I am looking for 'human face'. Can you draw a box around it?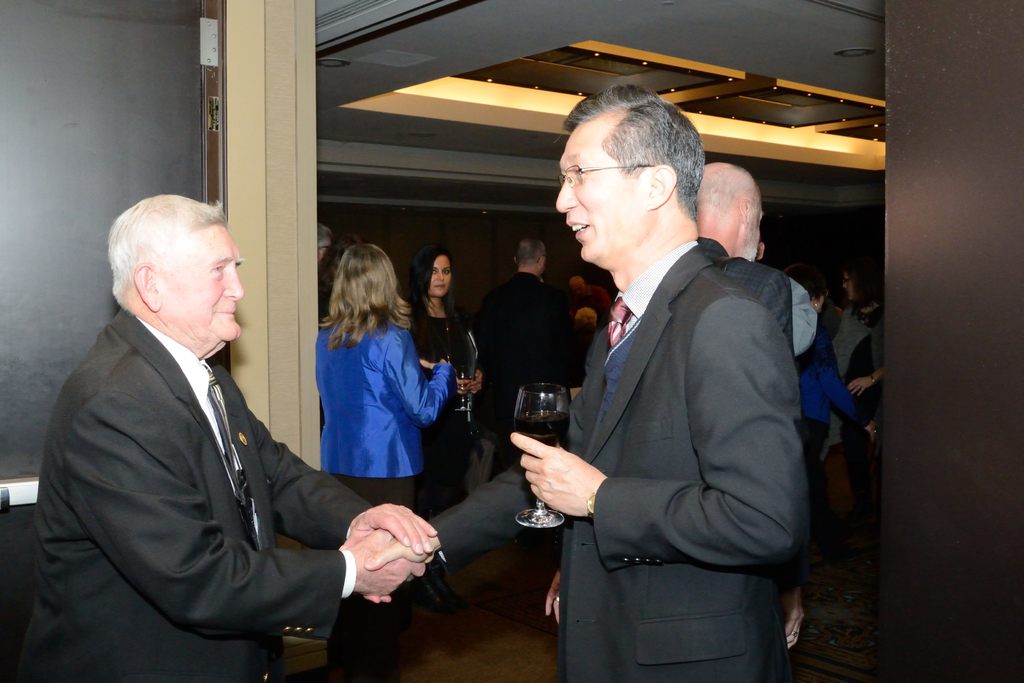
Sure, the bounding box is region(155, 214, 243, 356).
